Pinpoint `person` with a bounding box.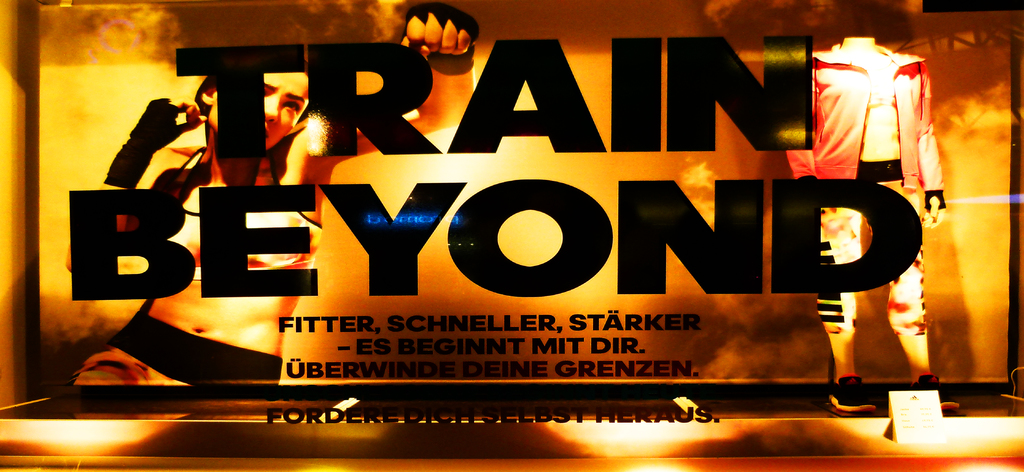
{"x1": 68, "y1": 1, "x2": 475, "y2": 388}.
